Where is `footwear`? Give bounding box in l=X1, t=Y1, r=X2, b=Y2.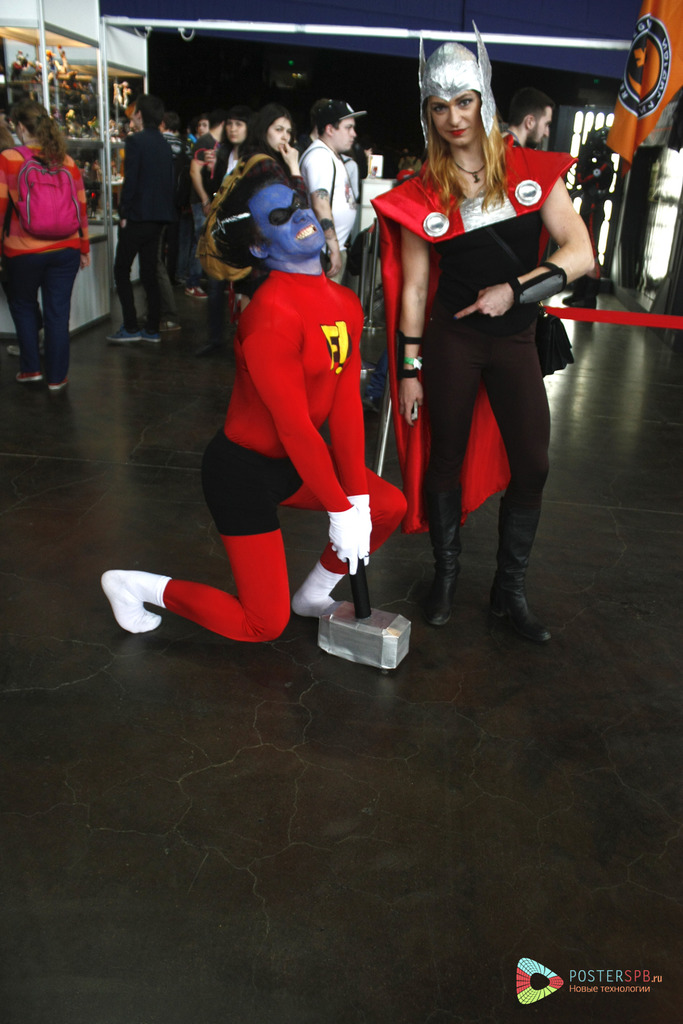
l=8, t=331, r=44, b=357.
